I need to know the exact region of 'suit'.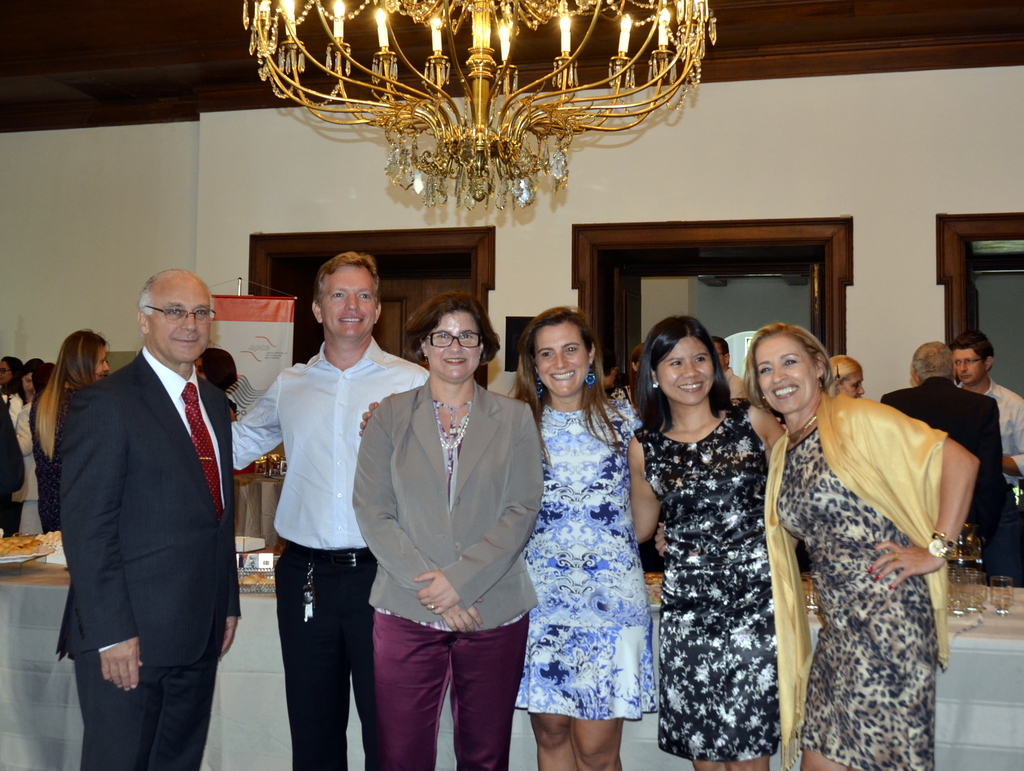
Region: detection(28, 273, 212, 731).
